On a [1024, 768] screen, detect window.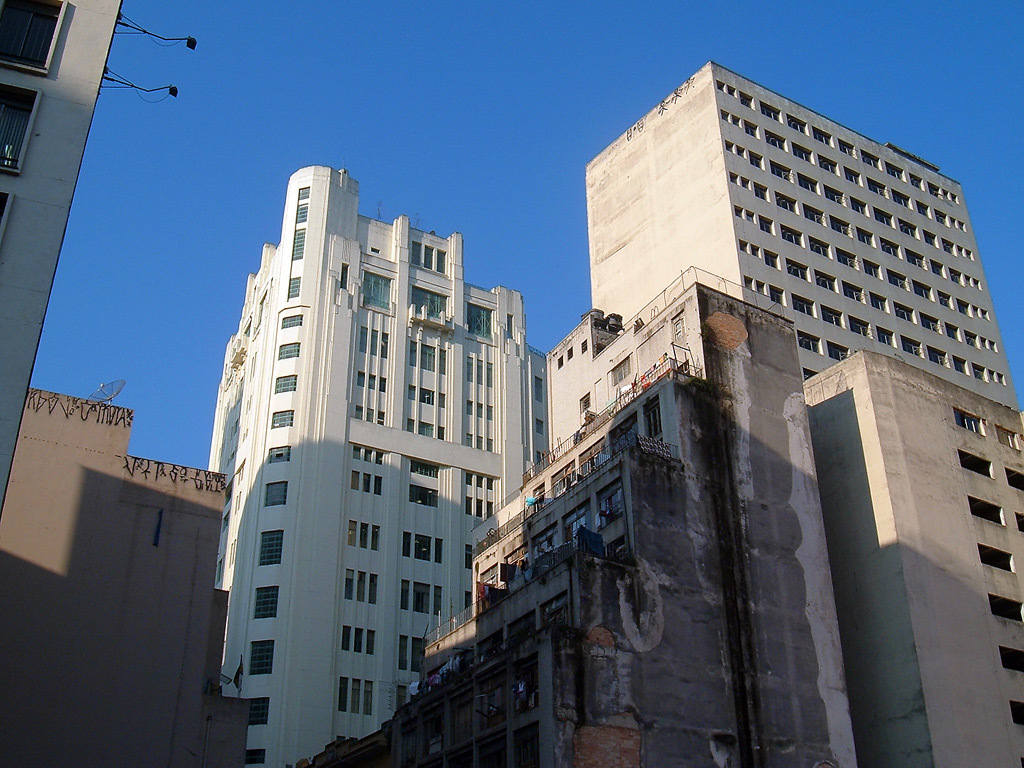
[left=274, top=375, right=297, bottom=396].
